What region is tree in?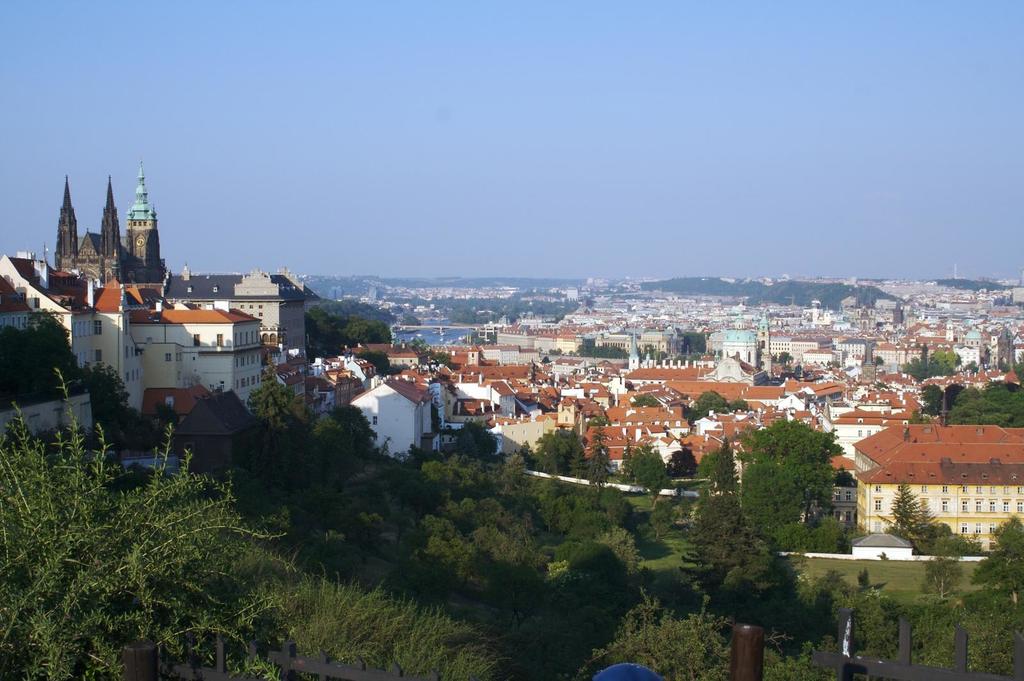
(left=4, top=364, right=292, bottom=680).
